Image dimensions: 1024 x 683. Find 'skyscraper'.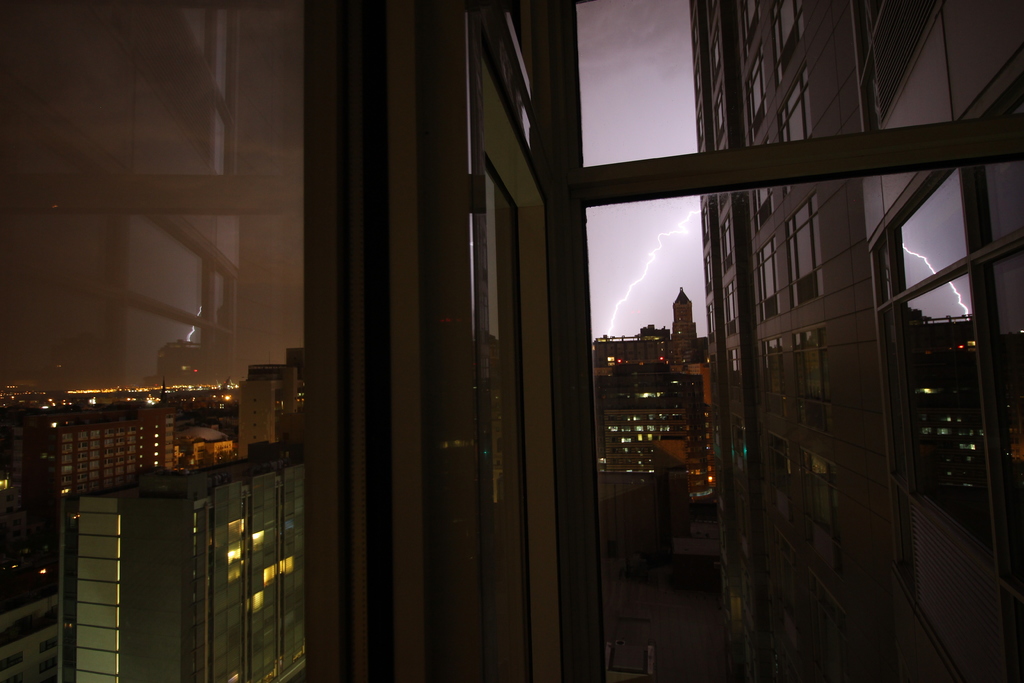
BBox(0, 0, 639, 682).
